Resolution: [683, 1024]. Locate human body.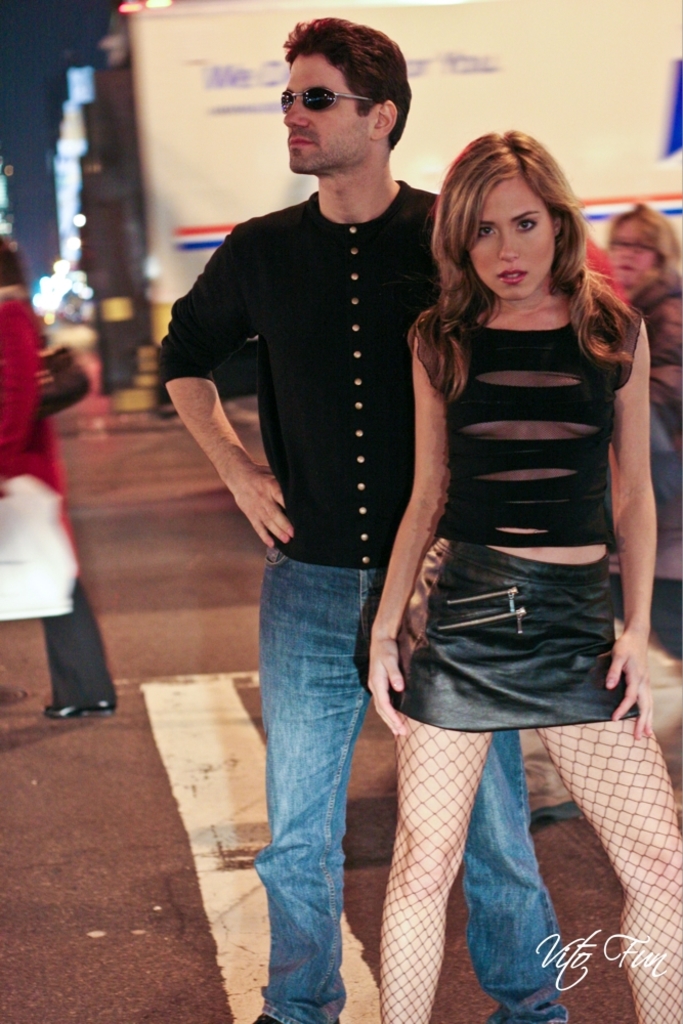
0 227 109 721.
